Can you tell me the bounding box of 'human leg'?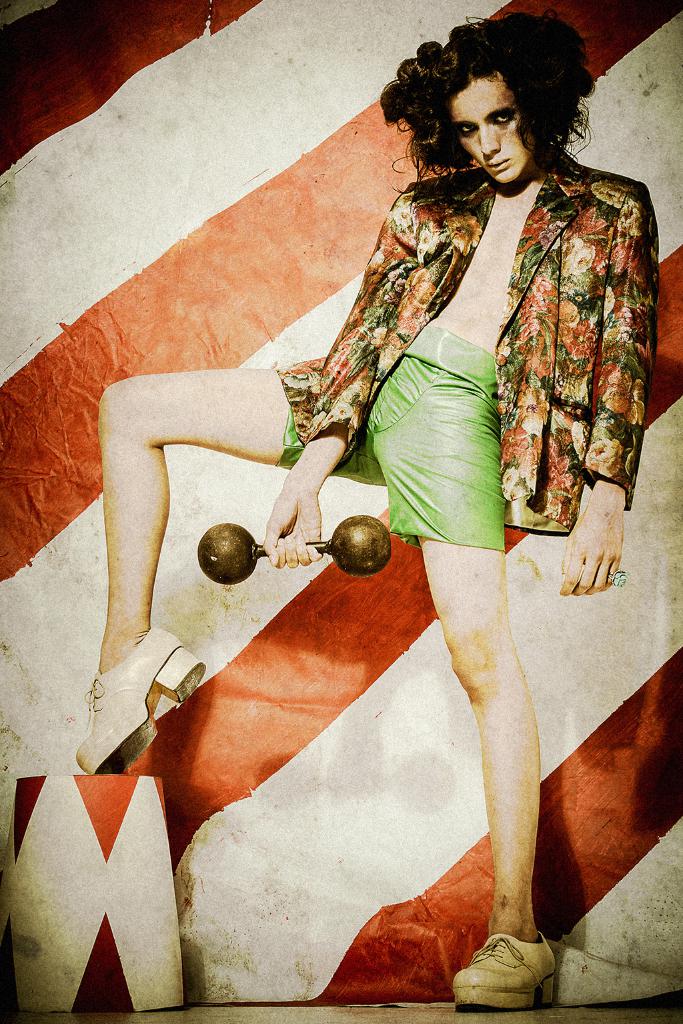
{"x1": 70, "y1": 367, "x2": 380, "y2": 777}.
